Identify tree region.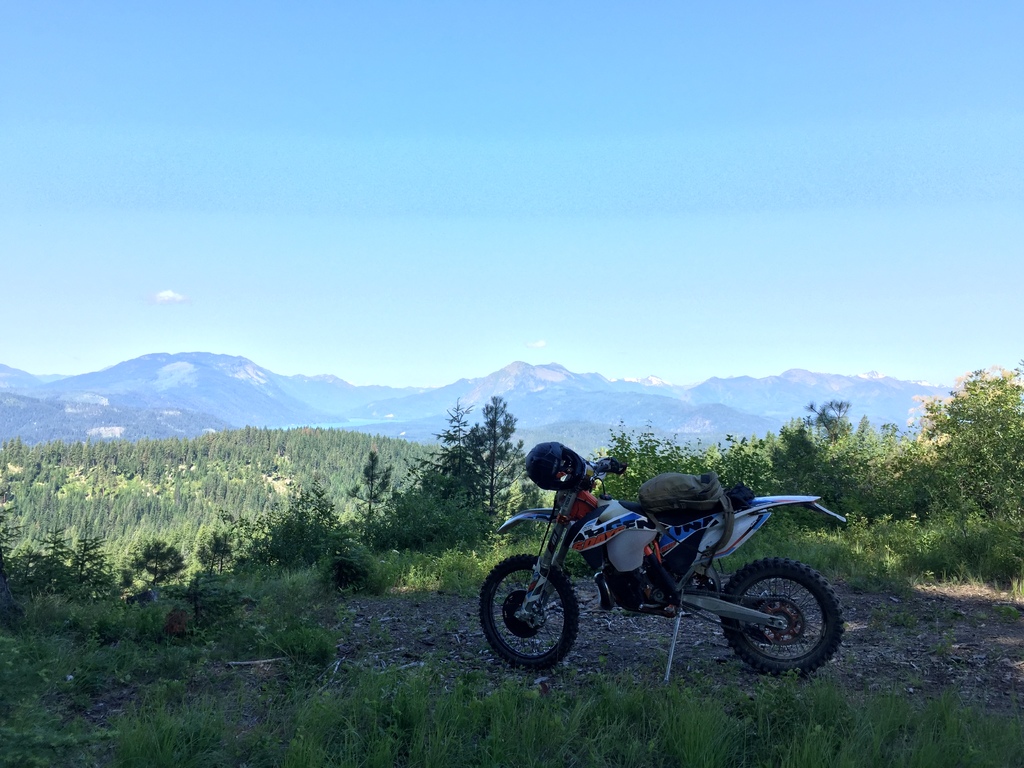
Region: box=[342, 392, 550, 561].
